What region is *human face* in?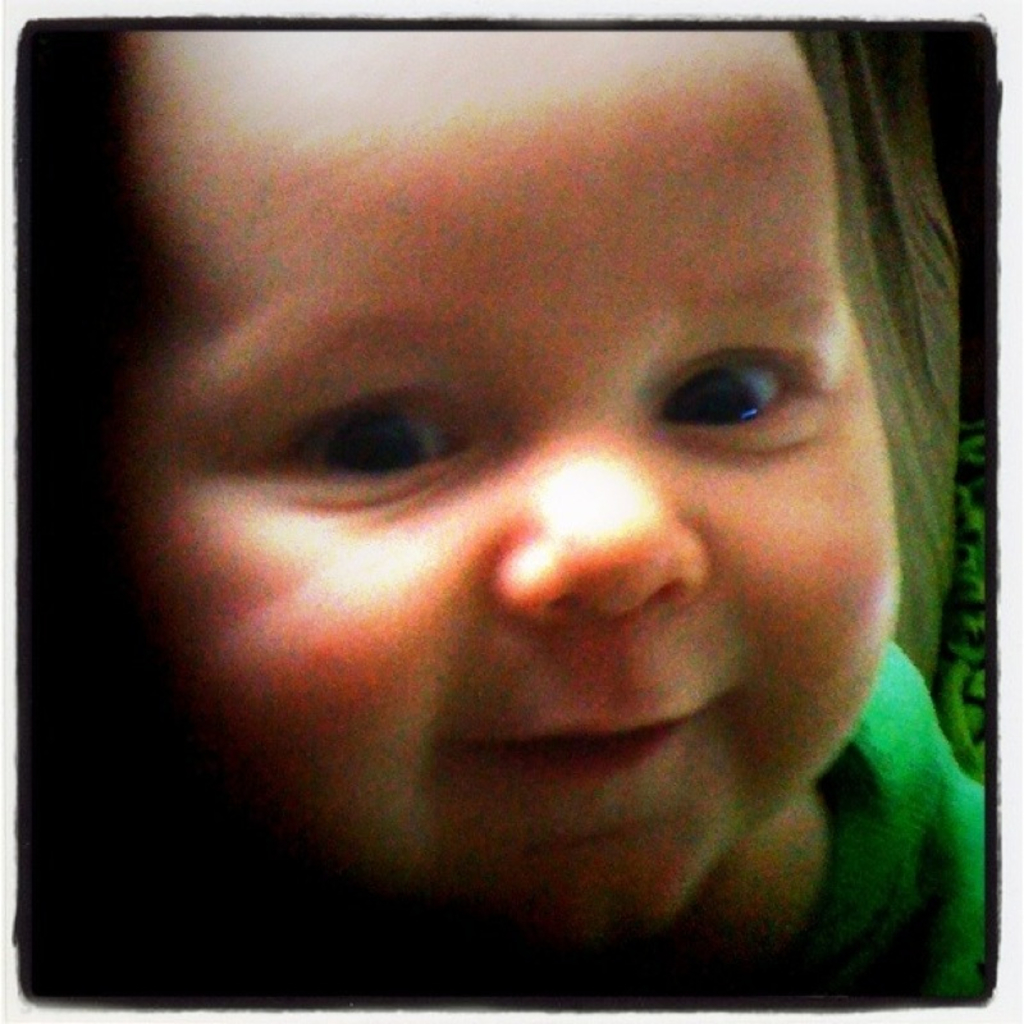
(106, 24, 905, 929).
